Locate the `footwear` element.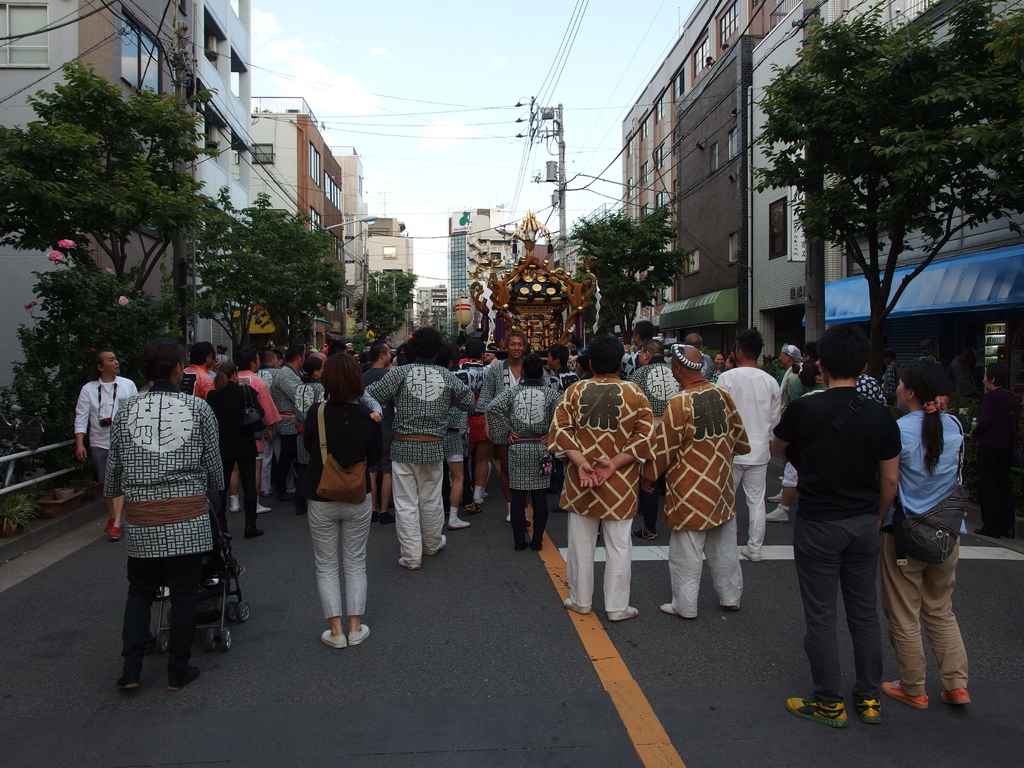
Element bbox: bbox=[398, 557, 420, 570].
